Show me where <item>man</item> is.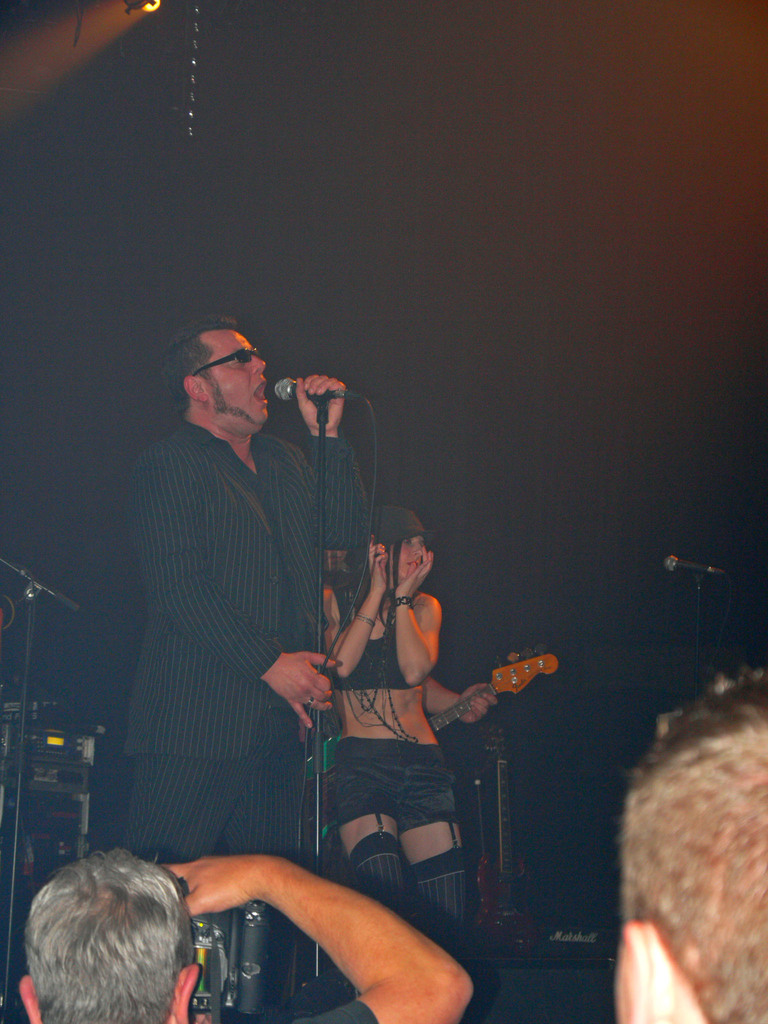
<item>man</item> is at Rect(12, 844, 477, 1023).
